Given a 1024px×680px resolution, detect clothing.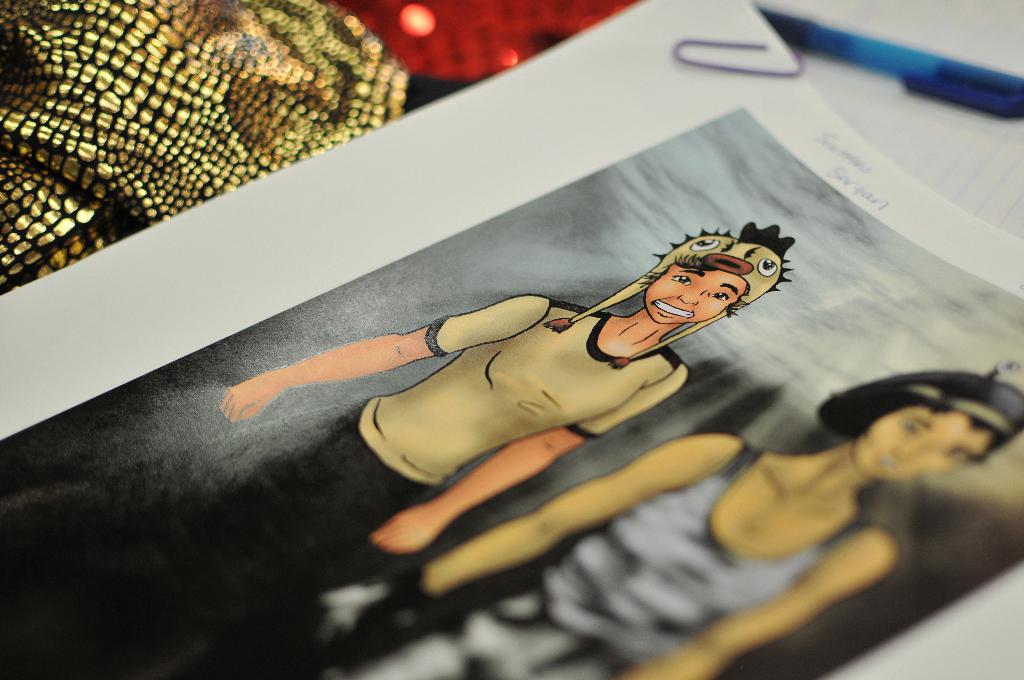
locate(292, 320, 672, 587).
